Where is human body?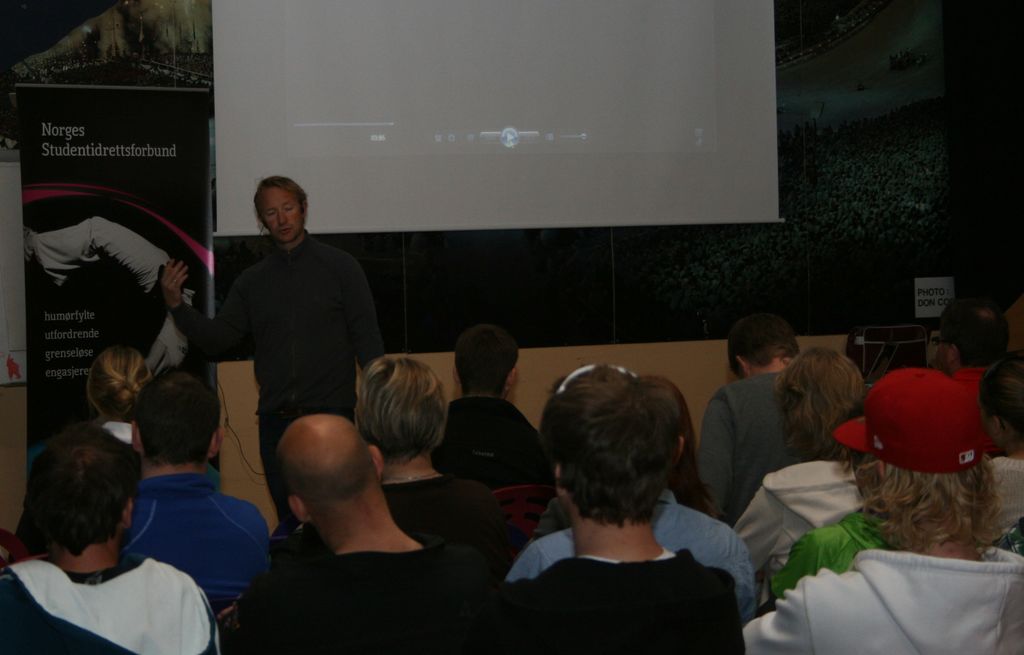
932 290 1023 437.
